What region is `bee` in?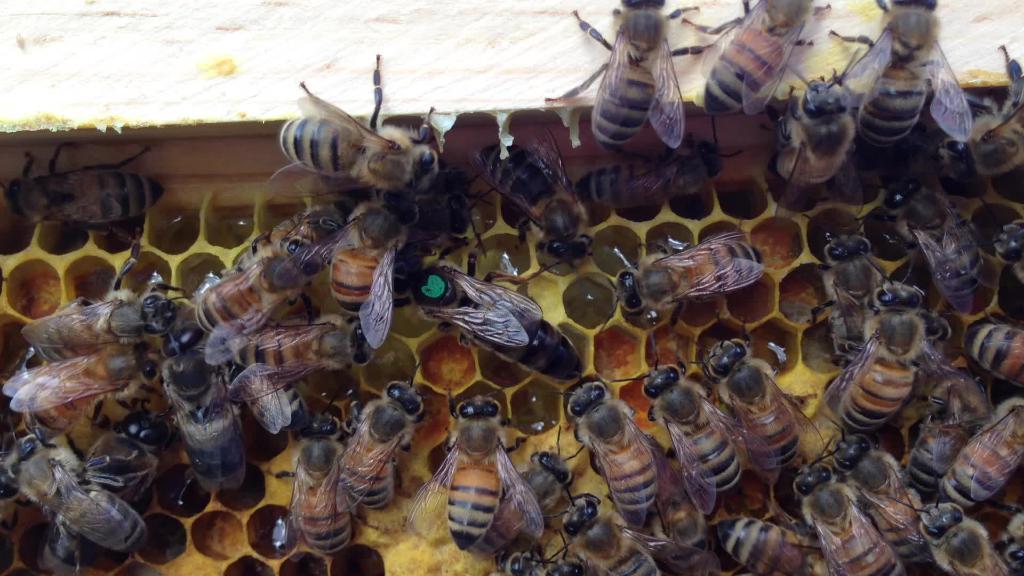
398/389/554/556.
